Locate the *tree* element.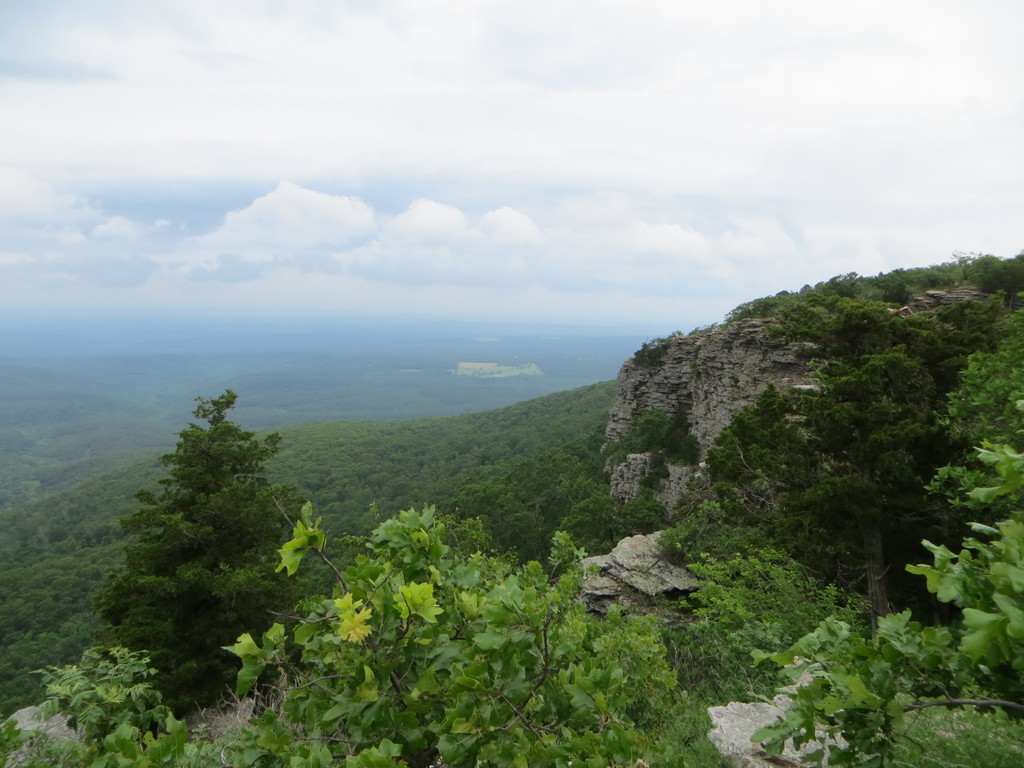
Element bbox: 963:258:1007:288.
